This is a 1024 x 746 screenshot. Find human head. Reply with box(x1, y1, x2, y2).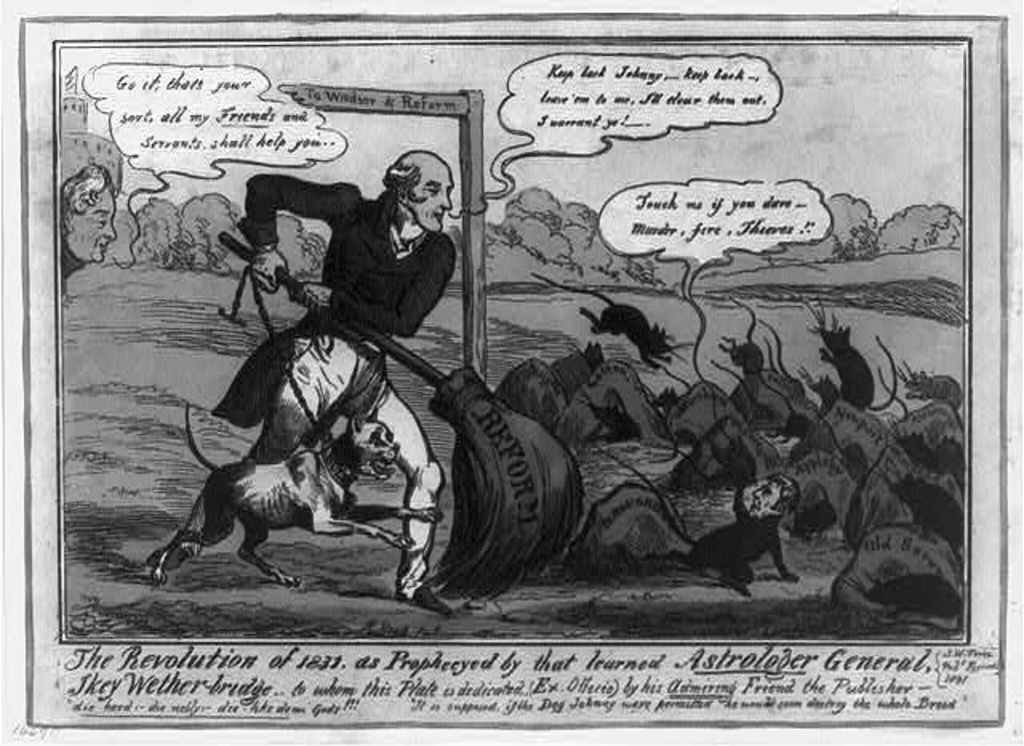
box(58, 165, 117, 266).
